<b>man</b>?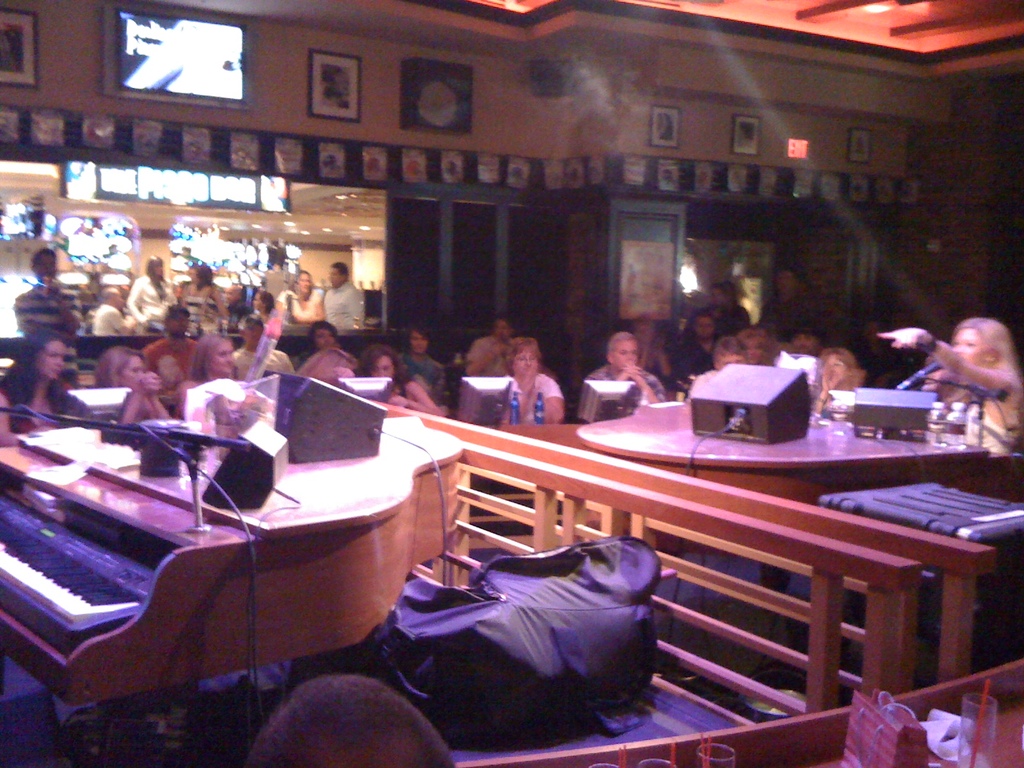
[10, 247, 87, 386]
